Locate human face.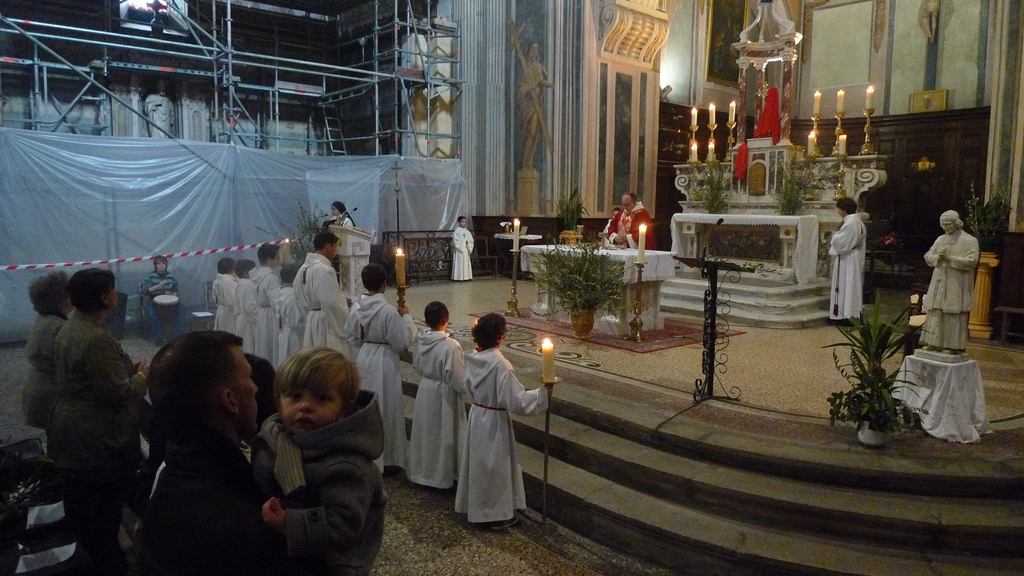
Bounding box: bbox=(941, 222, 960, 235).
